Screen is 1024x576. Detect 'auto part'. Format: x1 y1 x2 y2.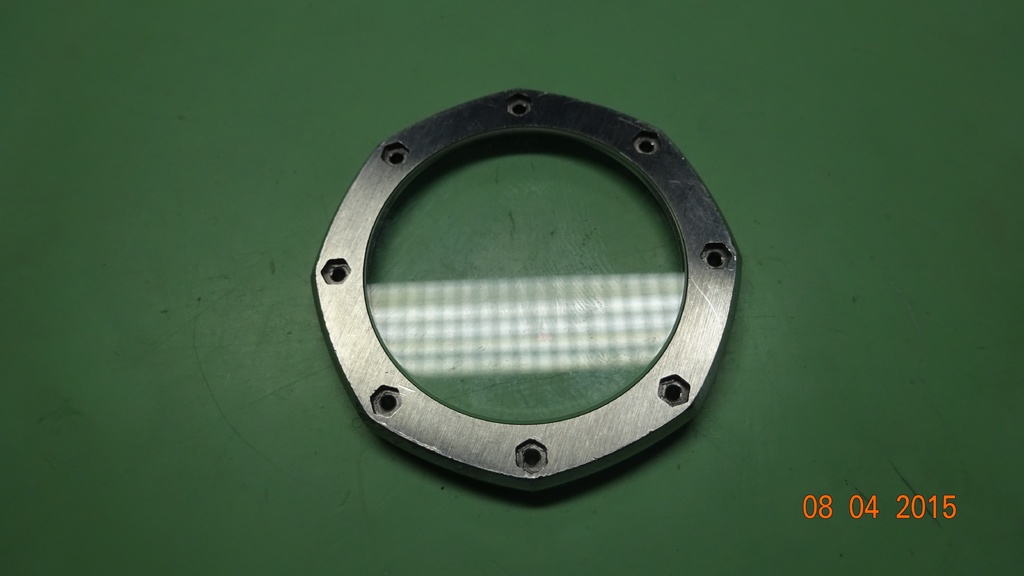
311 84 745 499.
